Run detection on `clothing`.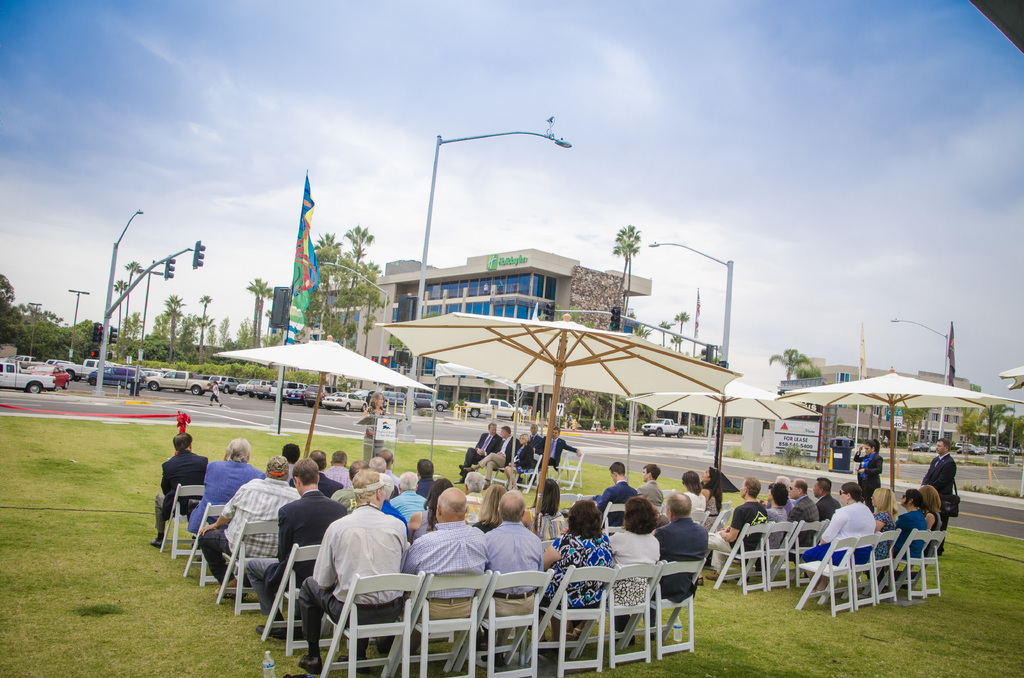
Result: <box>922,450,957,551</box>.
